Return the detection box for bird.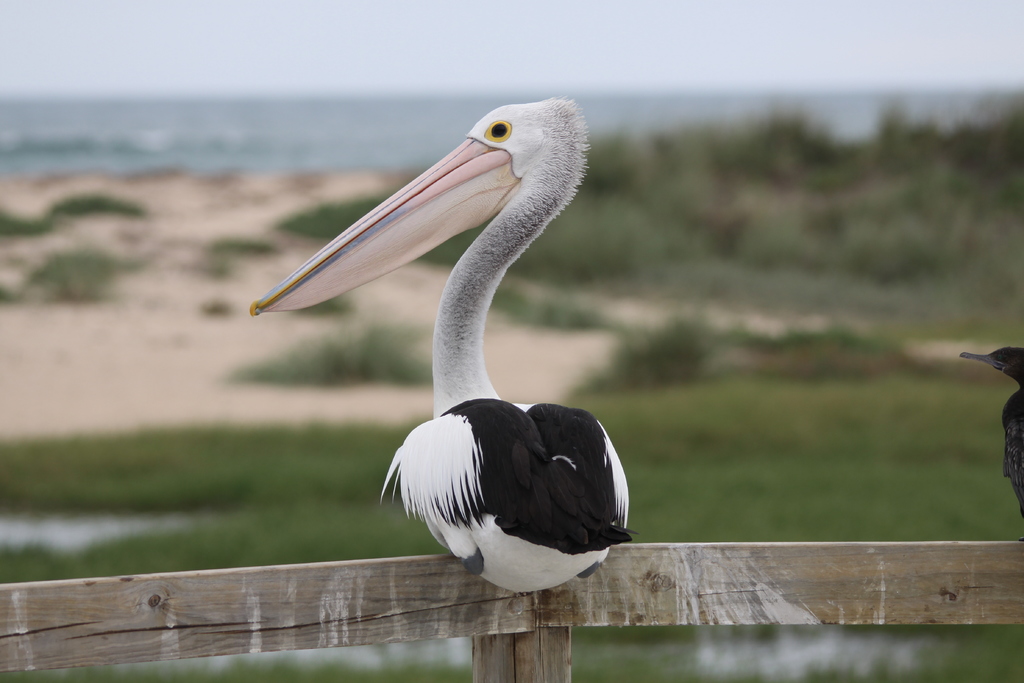
pyautogui.locateOnScreen(248, 86, 660, 613).
